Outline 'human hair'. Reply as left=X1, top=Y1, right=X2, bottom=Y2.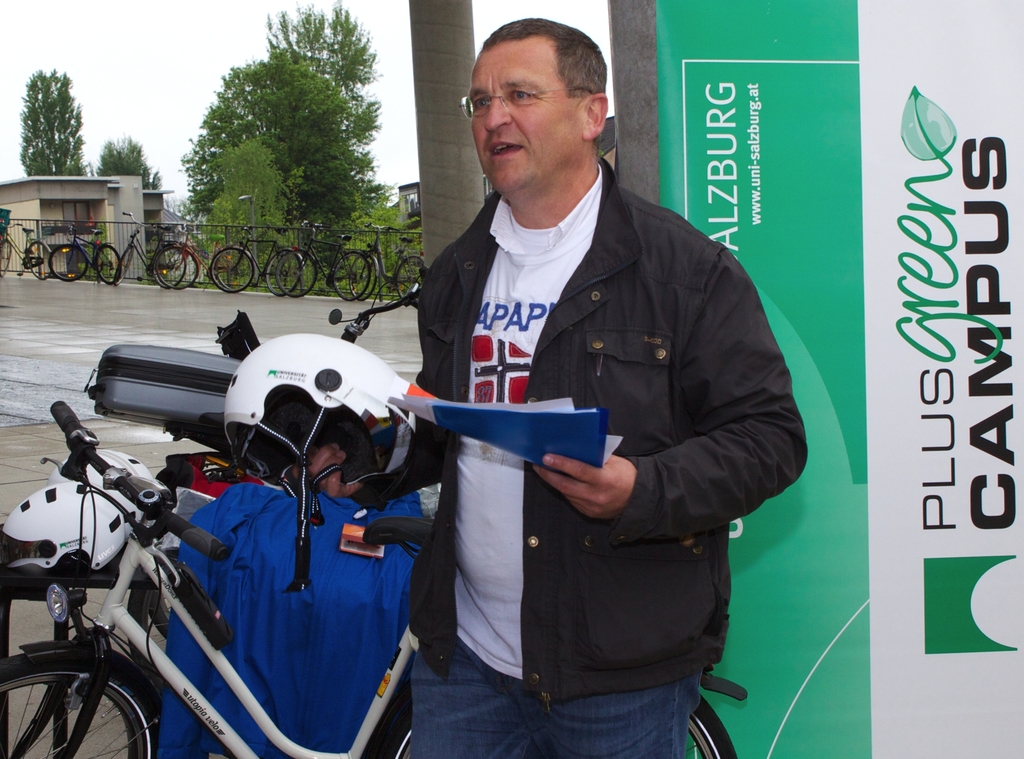
left=470, top=15, right=612, bottom=161.
